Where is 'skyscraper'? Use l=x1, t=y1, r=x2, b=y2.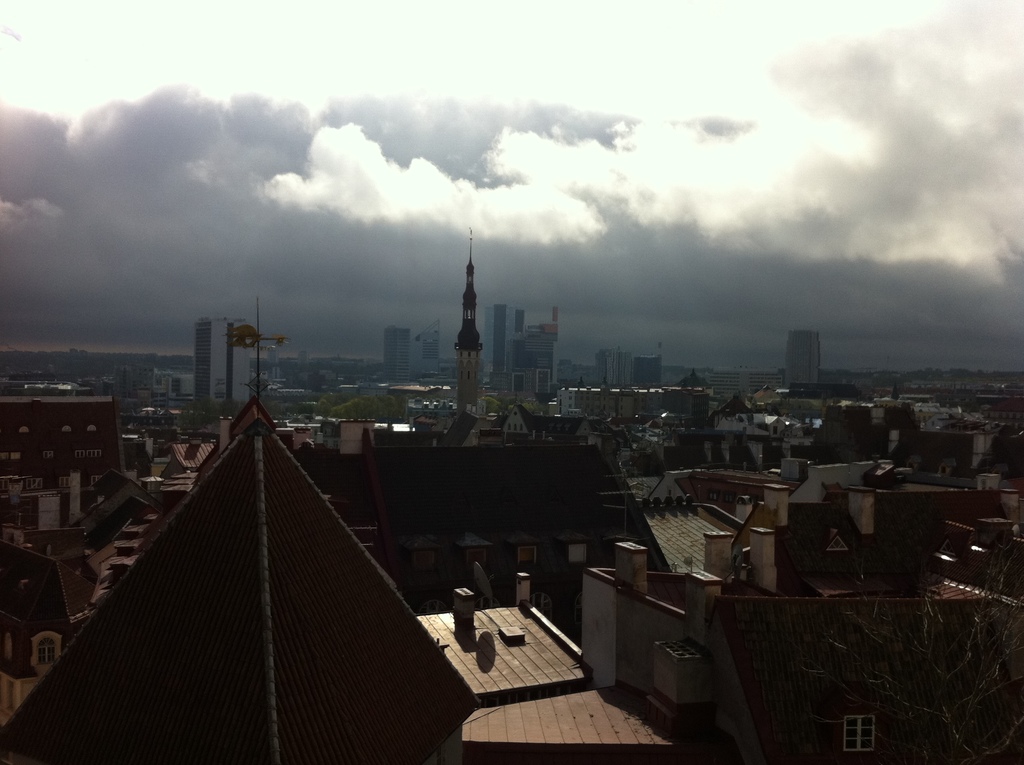
l=189, t=315, r=255, b=402.
